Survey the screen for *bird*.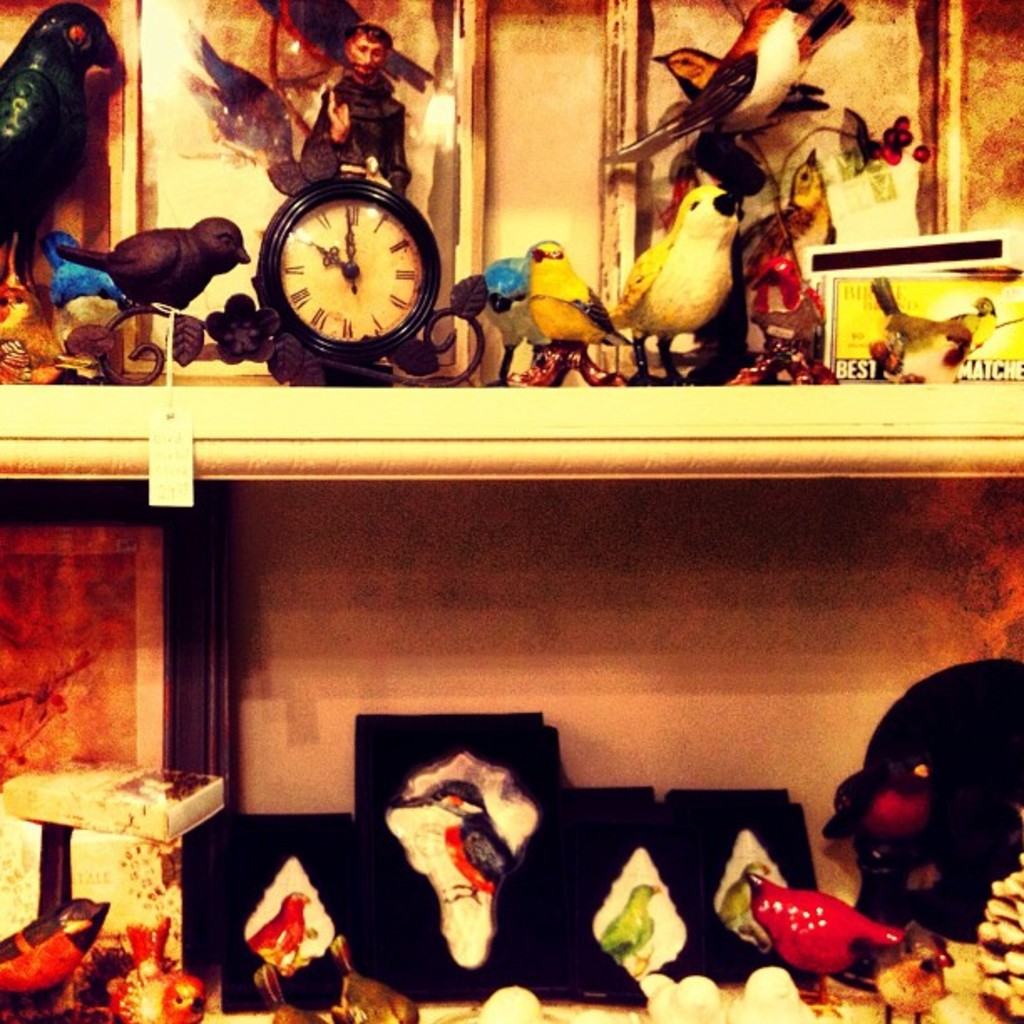
Survey found: 238 883 310 969.
